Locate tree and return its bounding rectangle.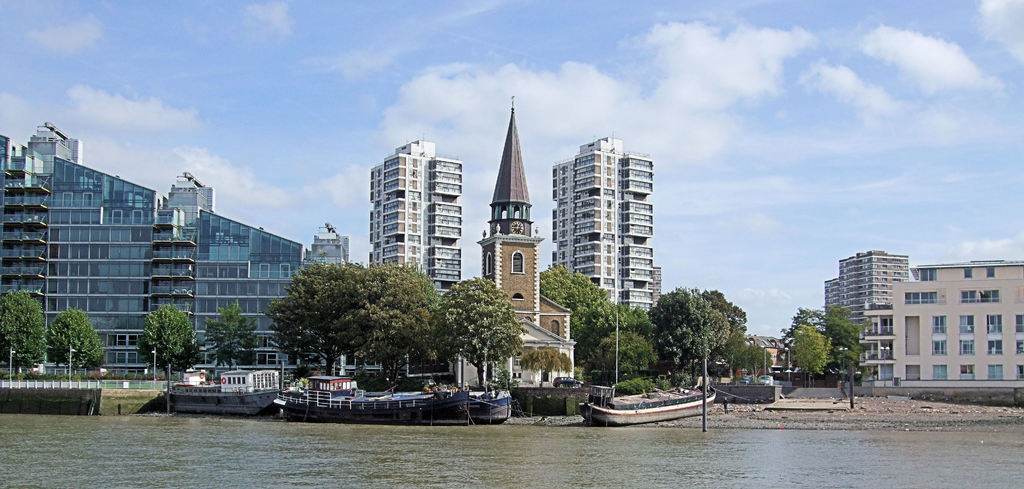
bbox=(45, 310, 109, 386).
